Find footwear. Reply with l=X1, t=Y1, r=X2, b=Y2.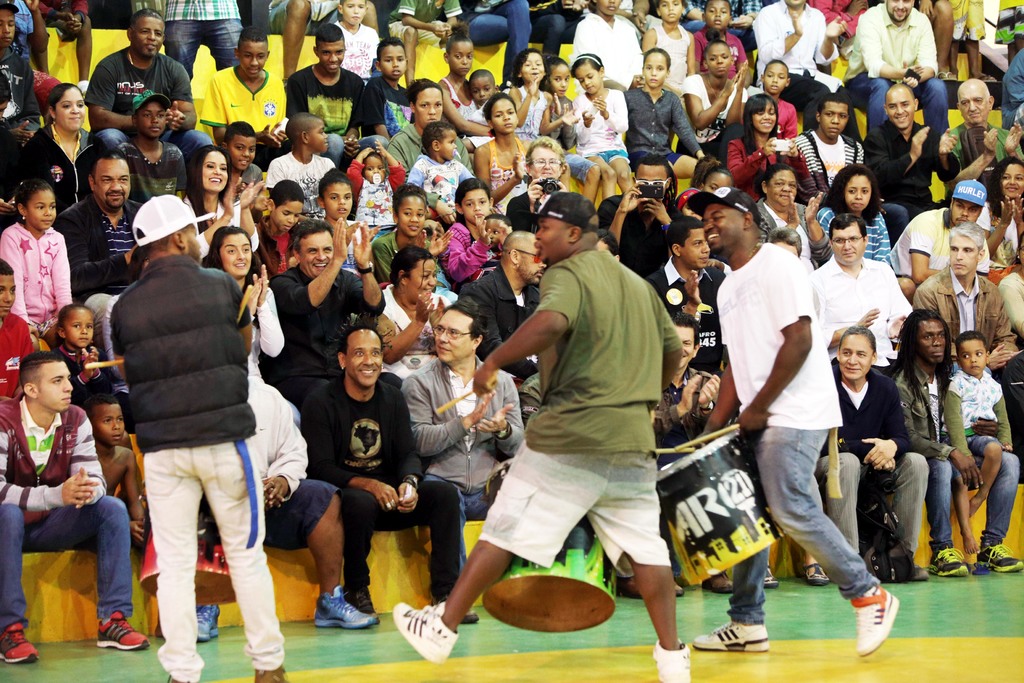
l=907, t=562, r=929, b=579.
